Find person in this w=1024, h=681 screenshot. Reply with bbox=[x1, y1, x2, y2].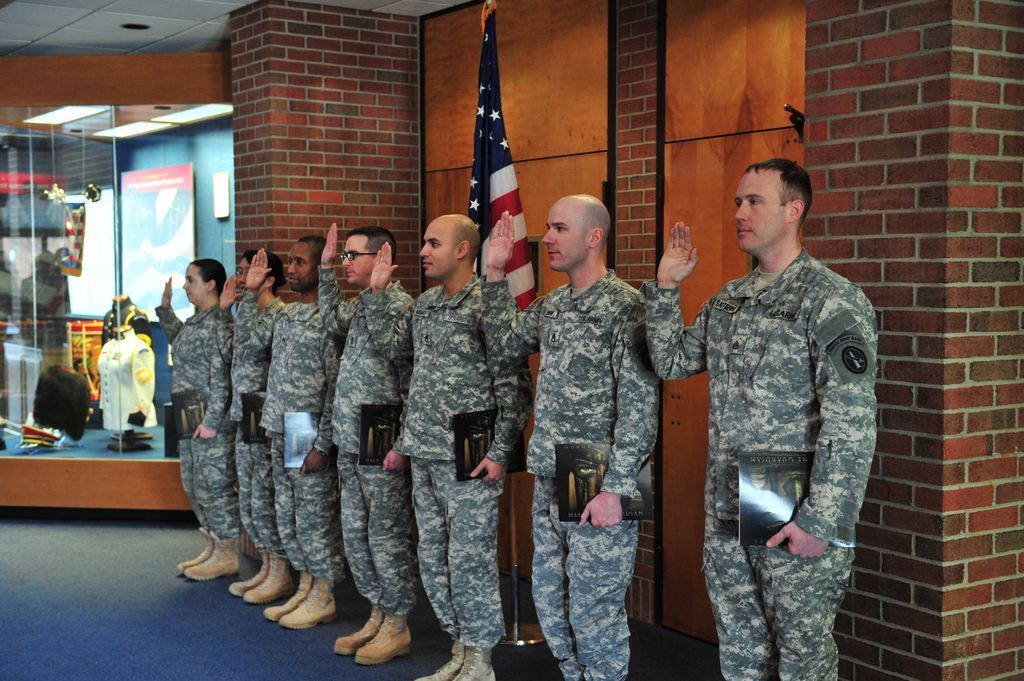
bbox=[642, 152, 876, 680].
